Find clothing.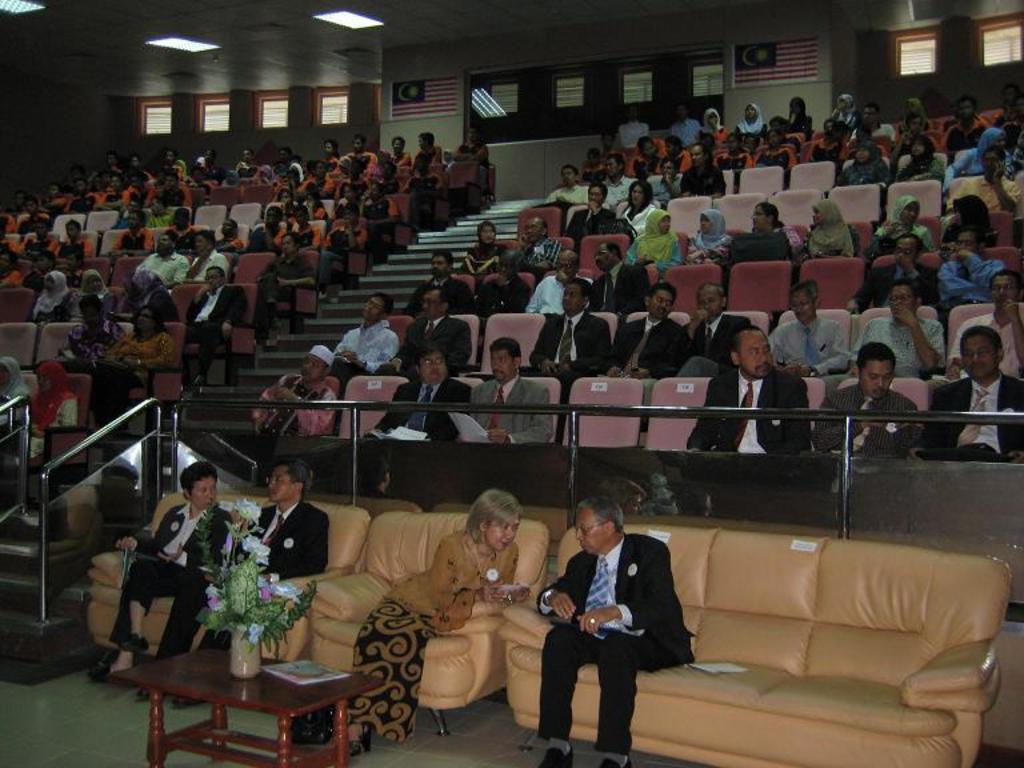
{"left": 664, "top": 316, "right": 736, "bottom": 389}.
